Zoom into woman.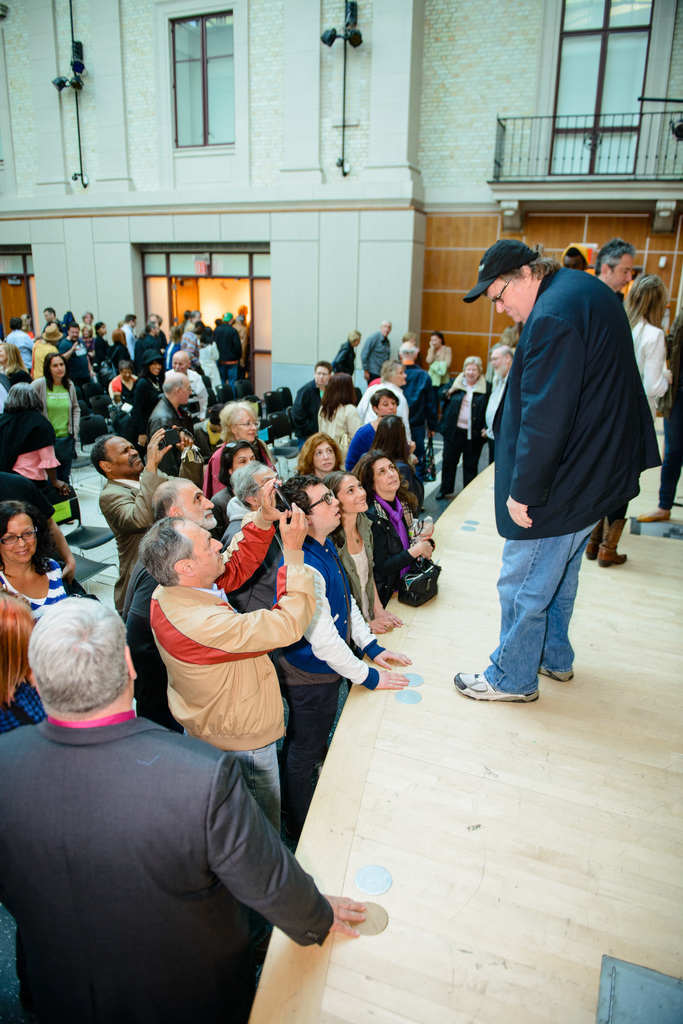
Zoom target: {"x1": 435, "y1": 357, "x2": 490, "y2": 501}.
